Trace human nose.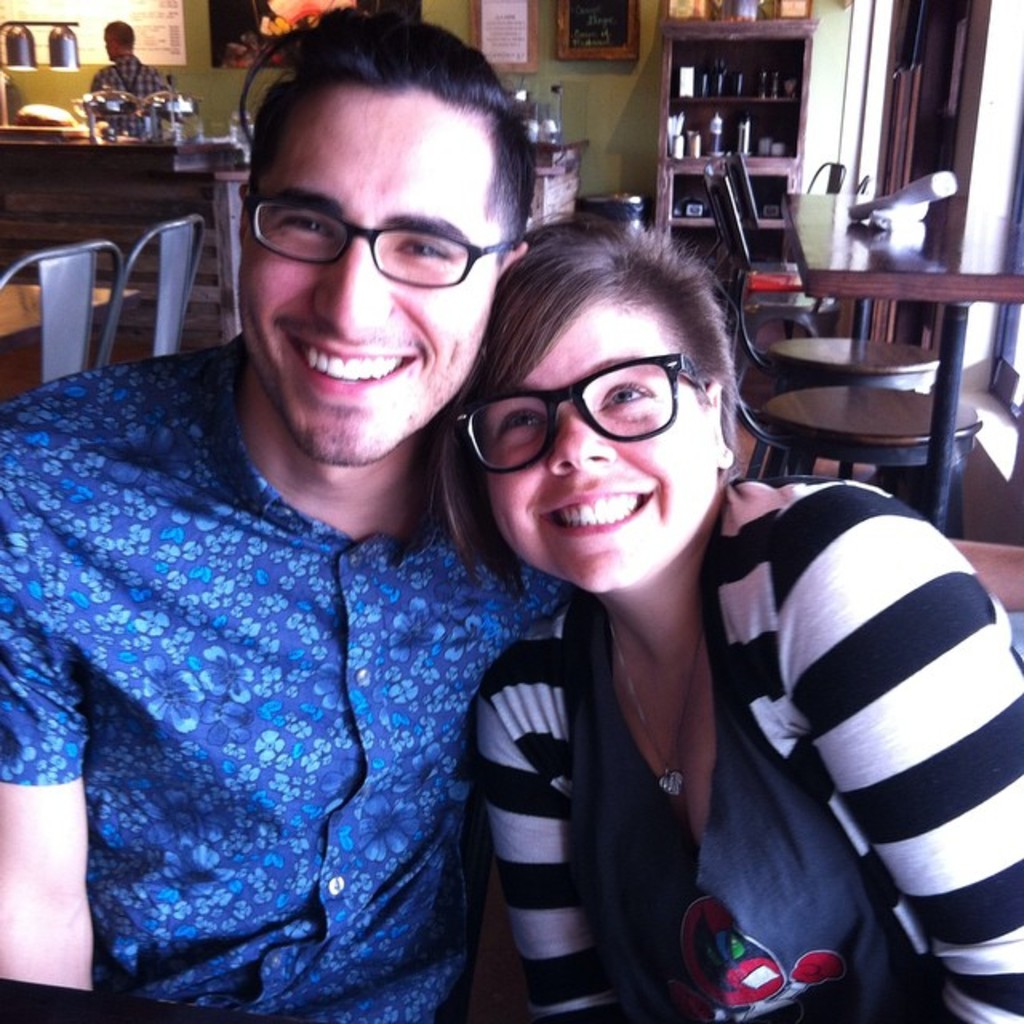
Traced to 306,232,397,338.
